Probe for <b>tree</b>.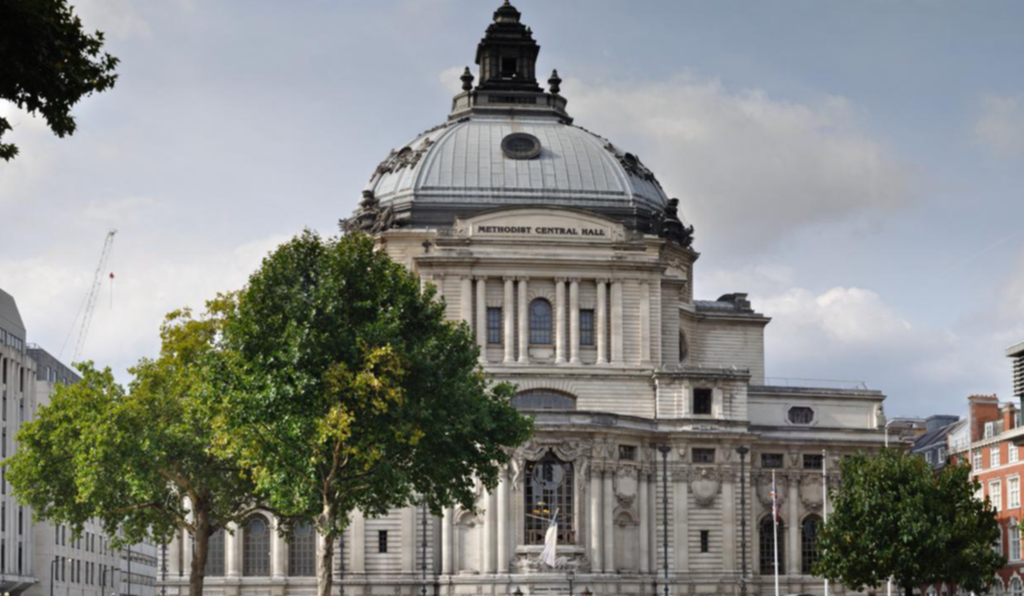
Probe result: rect(0, 0, 117, 155).
